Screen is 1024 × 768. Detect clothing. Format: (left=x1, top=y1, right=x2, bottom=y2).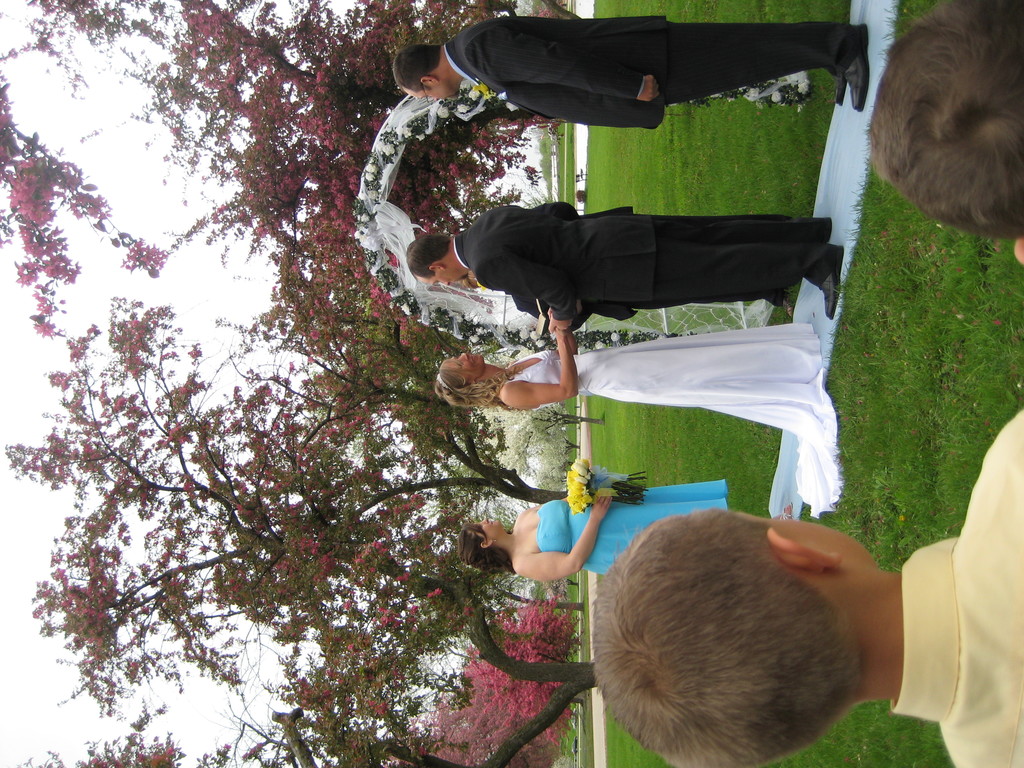
(left=890, top=408, right=1023, bottom=765).
